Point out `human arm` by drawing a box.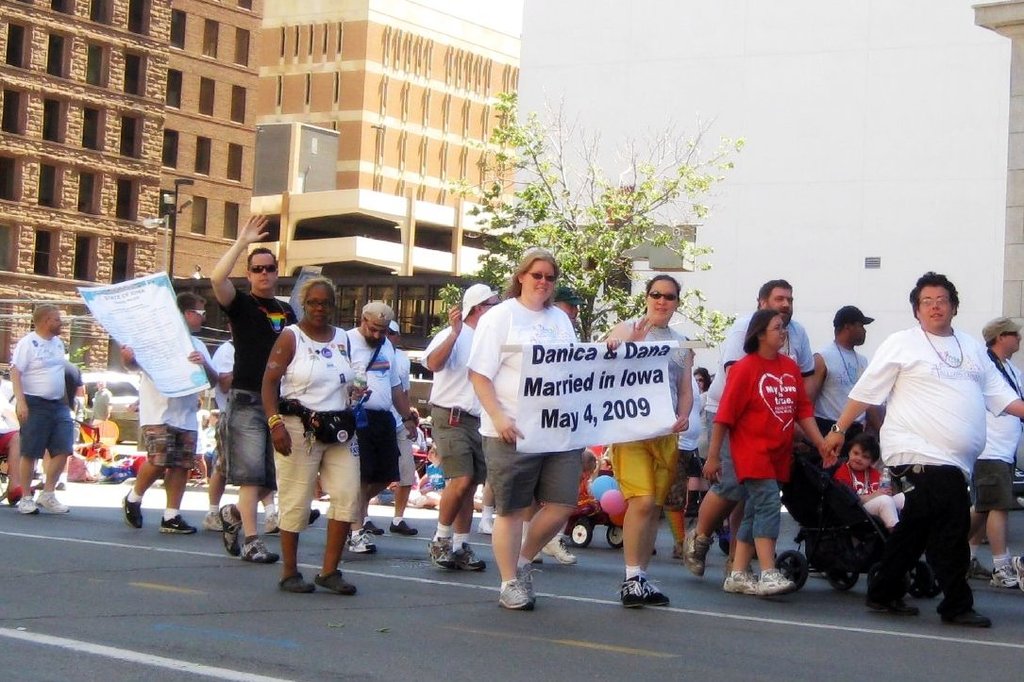
{"left": 5, "top": 337, "right": 32, "bottom": 420}.
